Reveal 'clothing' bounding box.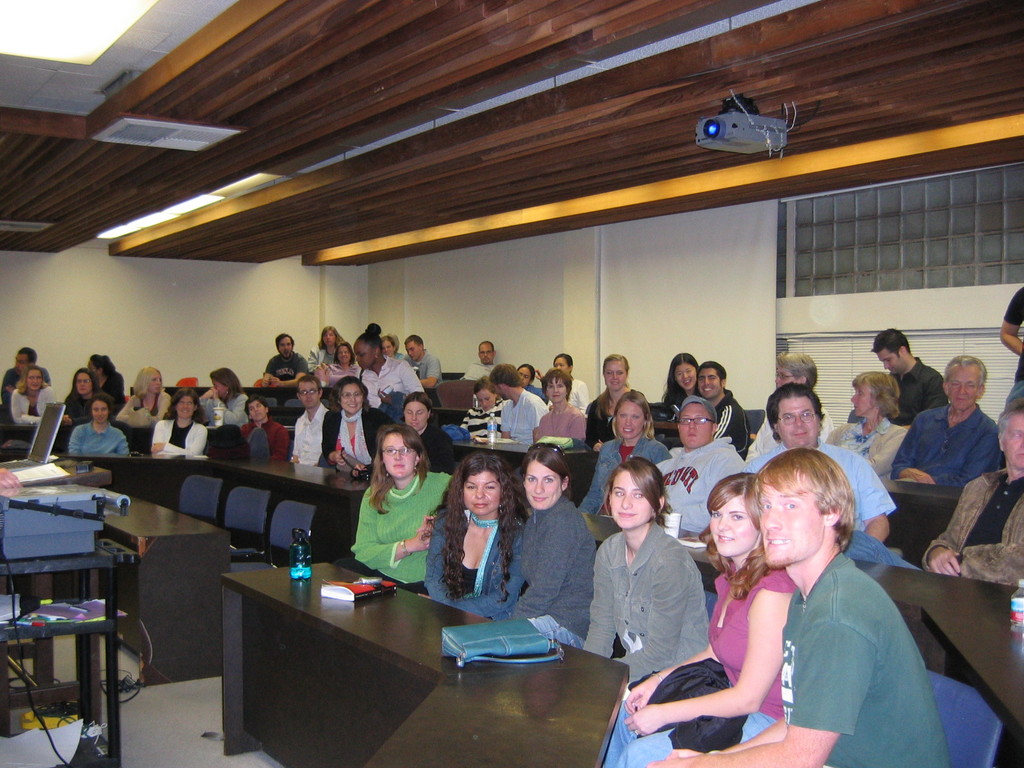
Revealed: x1=780, y1=553, x2=947, y2=767.
